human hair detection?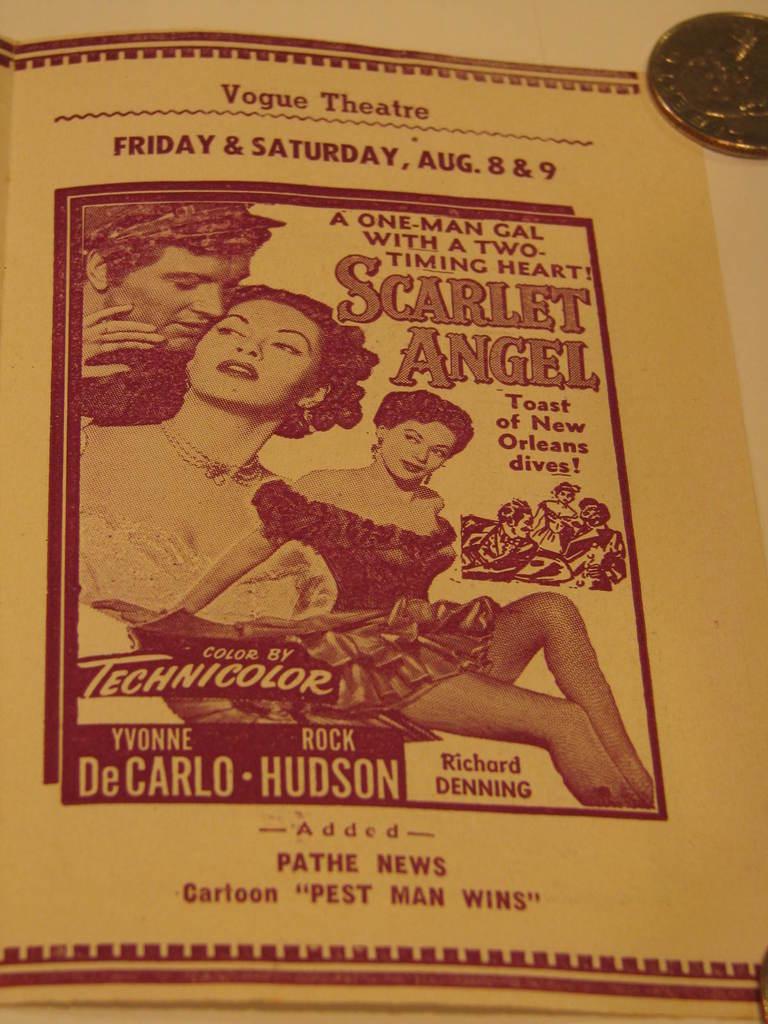
<region>212, 275, 373, 454</region>
